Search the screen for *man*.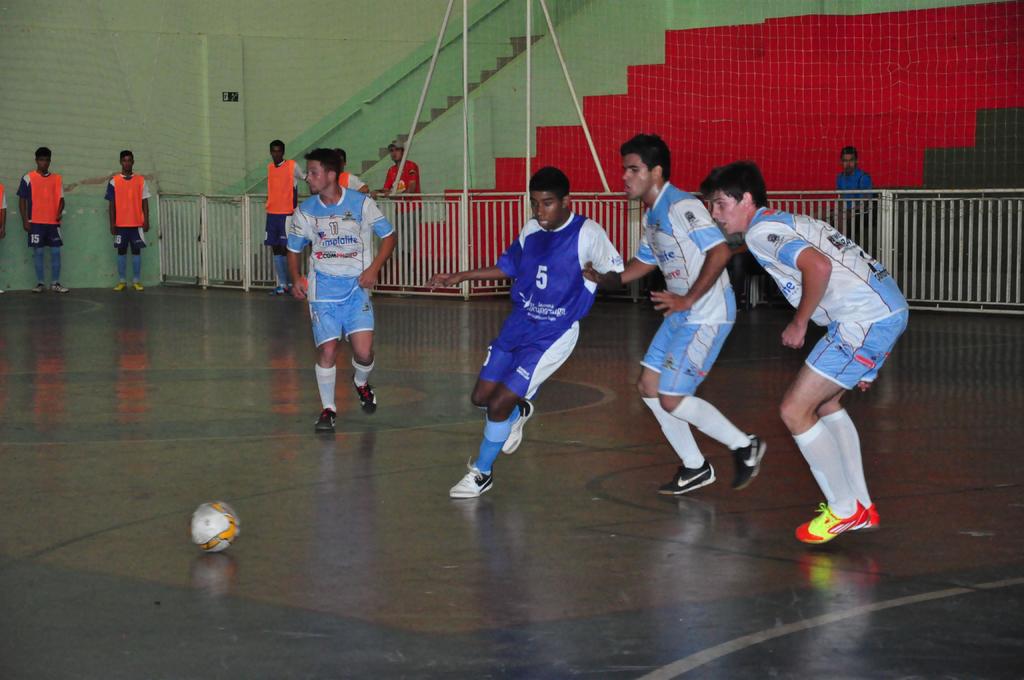
Found at l=582, t=133, r=773, b=501.
